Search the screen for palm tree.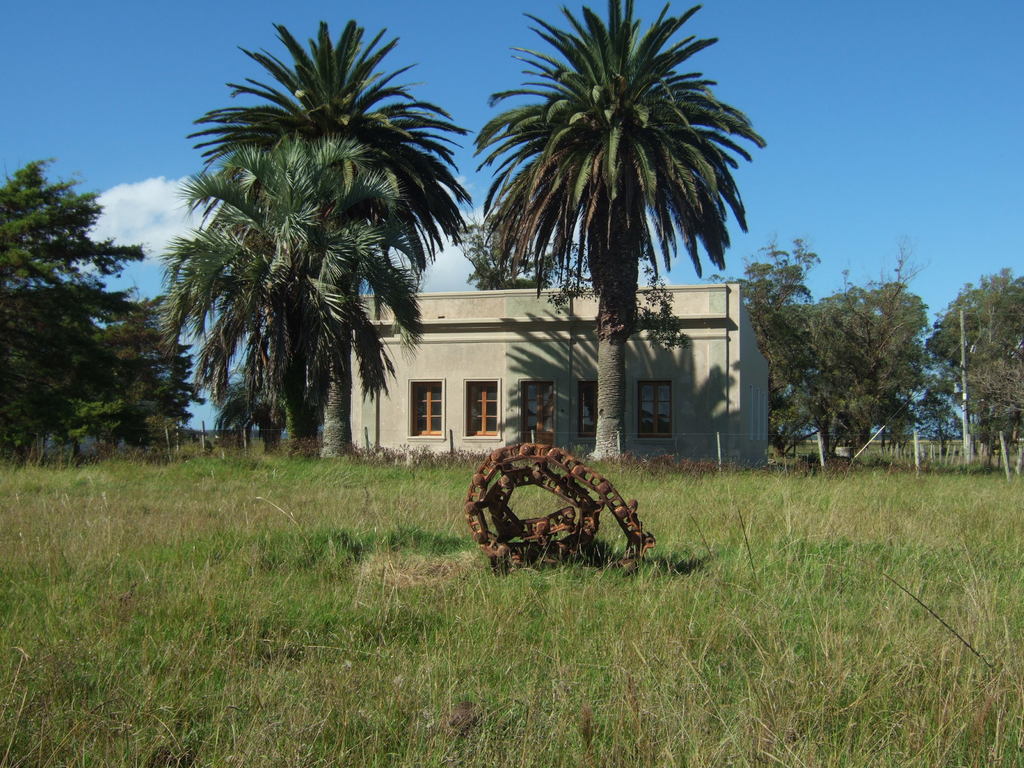
Found at bbox(487, 46, 749, 470).
